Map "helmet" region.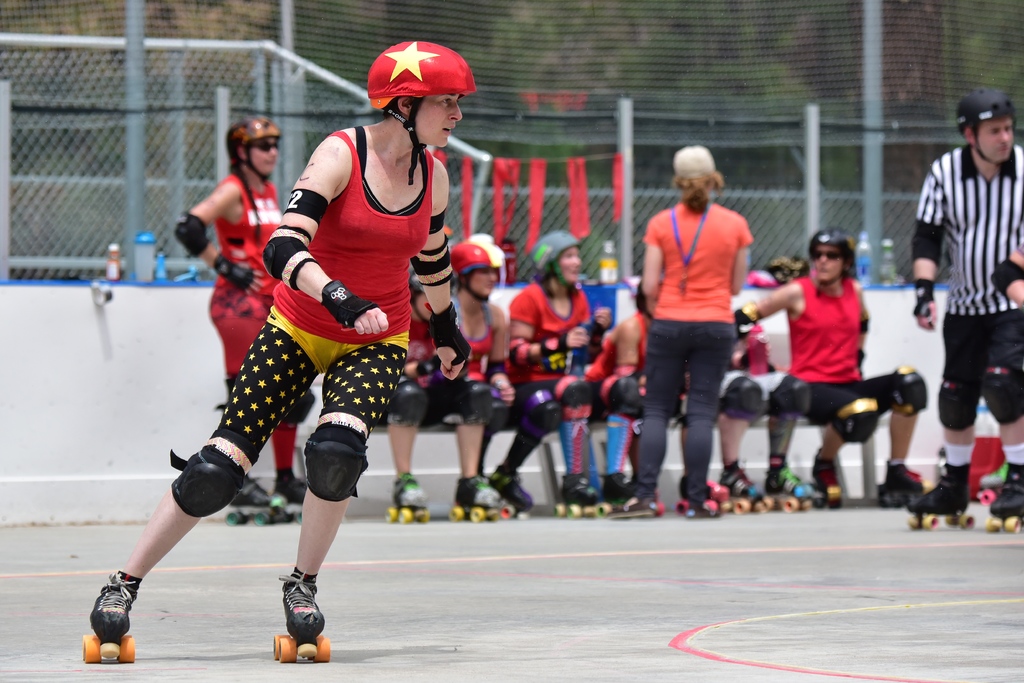
Mapped to box=[362, 34, 471, 156].
